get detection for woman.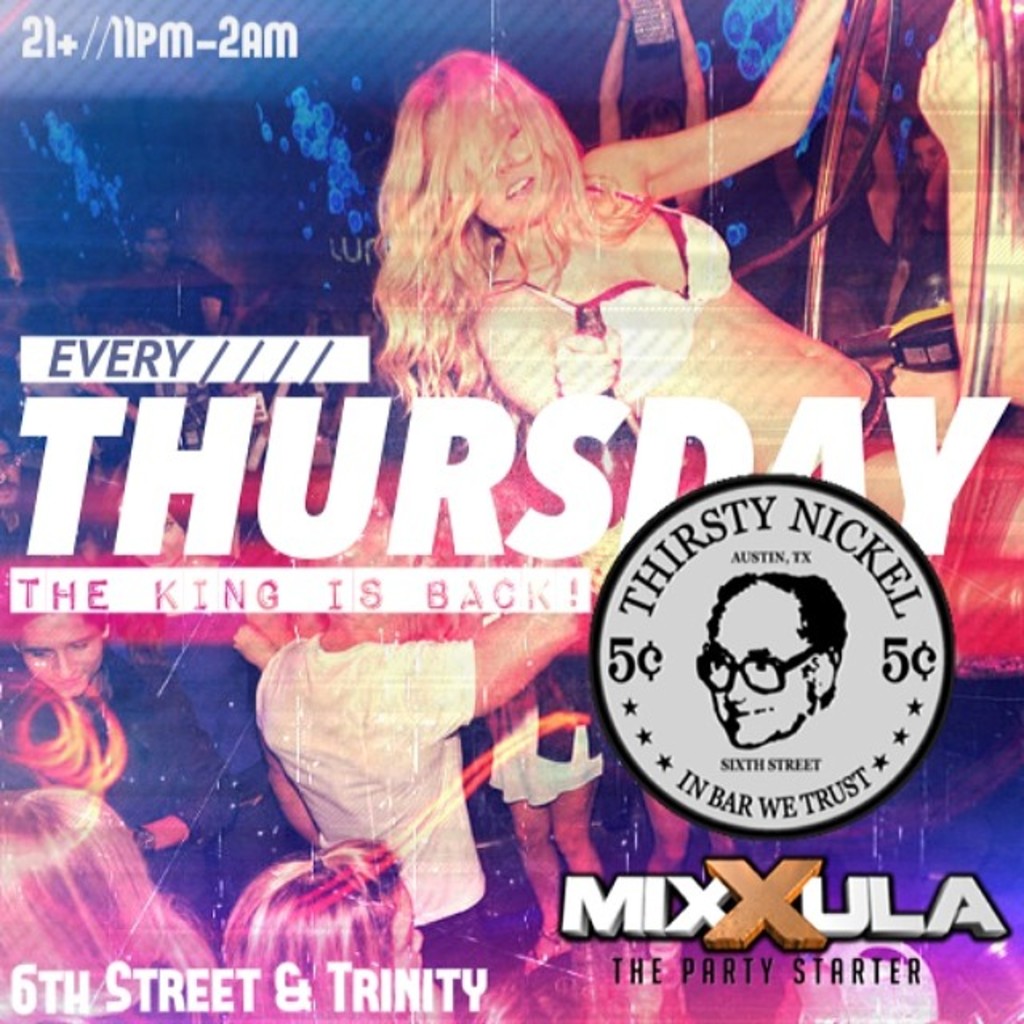
Detection: pyautogui.locateOnScreen(880, 115, 963, 443).
